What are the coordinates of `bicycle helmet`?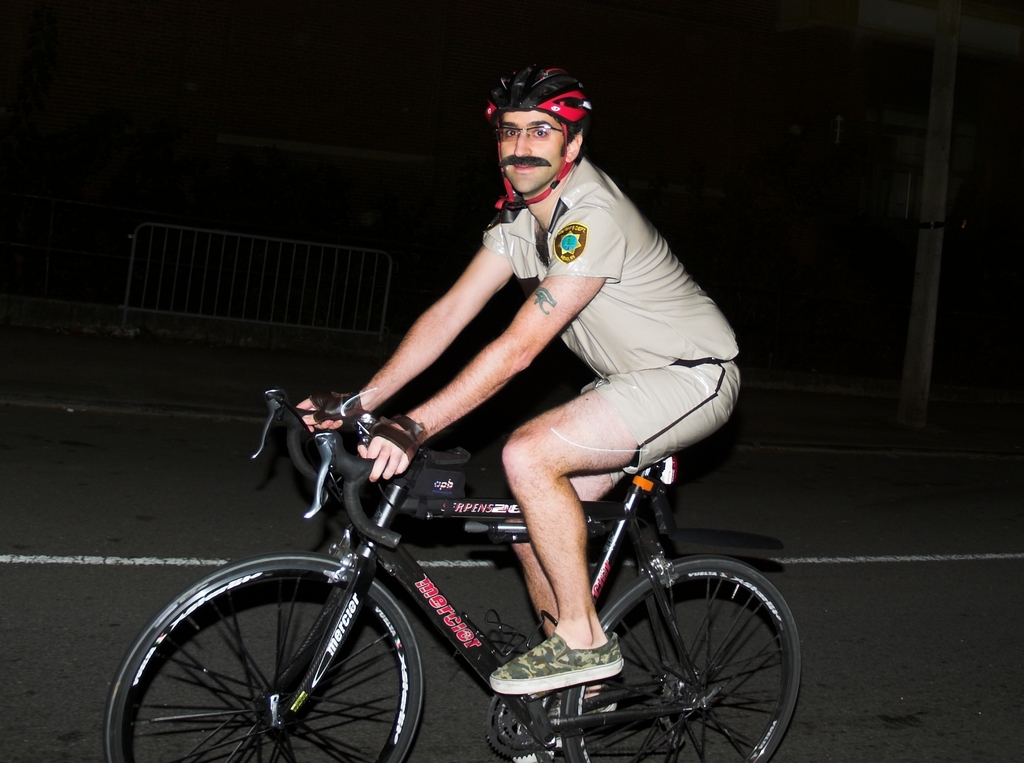
[left=489, top=63, right=590, bottom=218].
